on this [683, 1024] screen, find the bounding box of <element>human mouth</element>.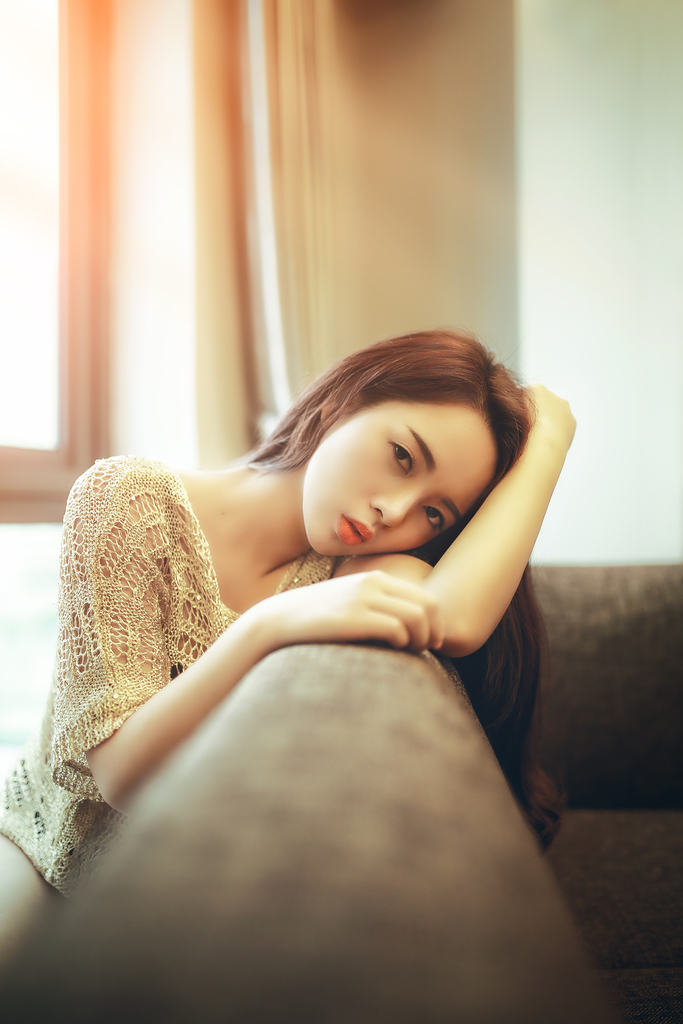
Bounding box: select_region(340, 518, 374, 547).
